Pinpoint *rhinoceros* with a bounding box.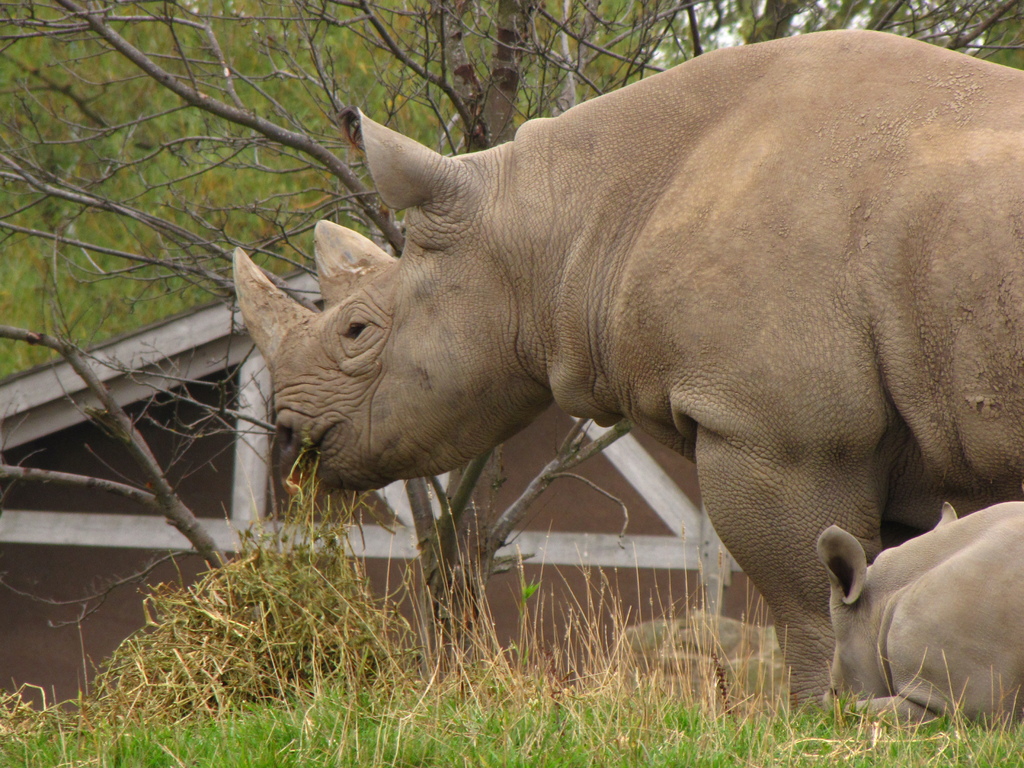
226/22/1023/724.
